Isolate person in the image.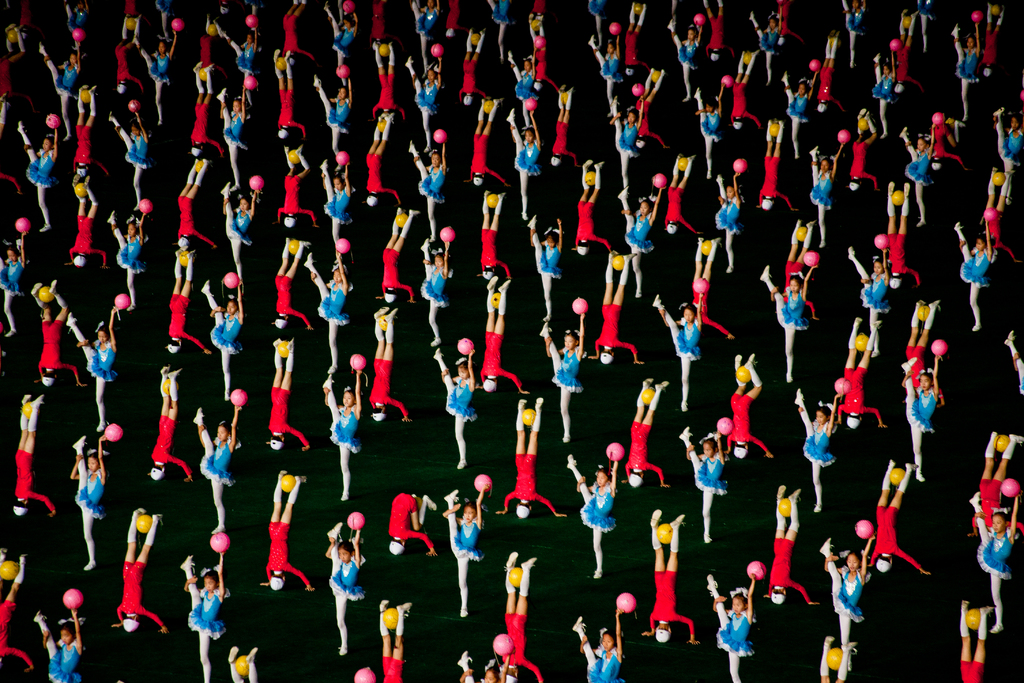
Isolated region: pyautogui.locateOnScreen(367, 303, 410, 424).
